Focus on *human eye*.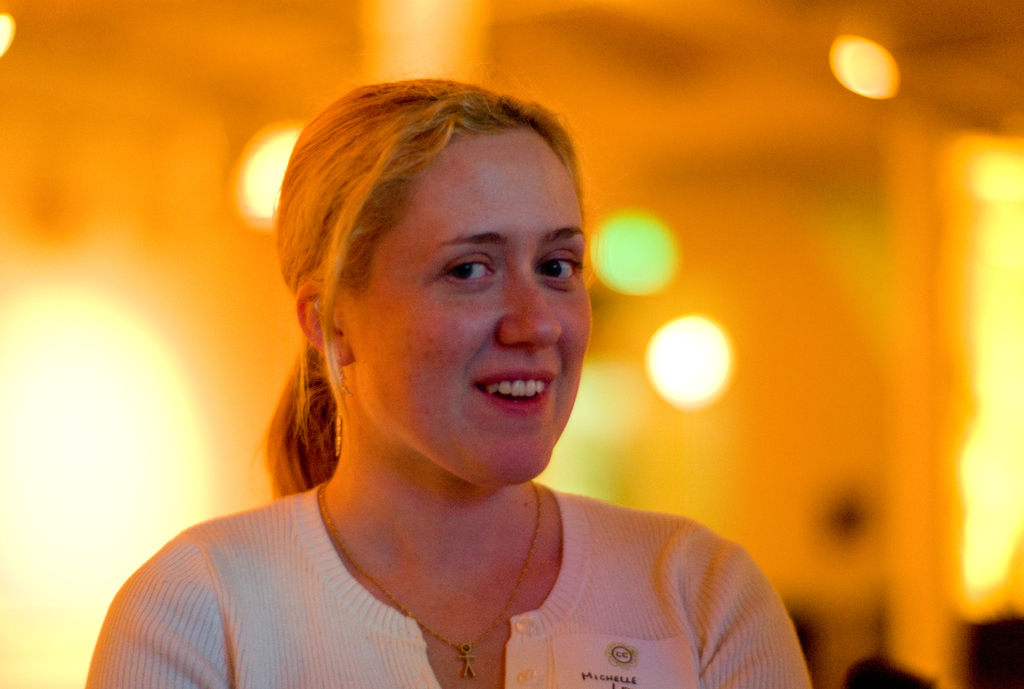
Focused at region(415, 239, 502, 305).
